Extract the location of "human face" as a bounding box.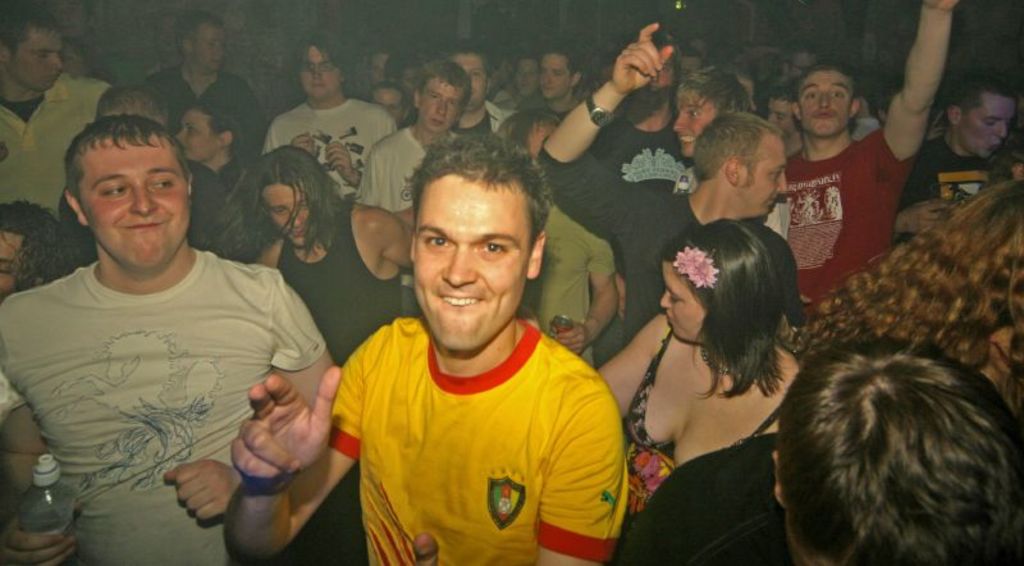
box=[303, 42, 337, 97].
